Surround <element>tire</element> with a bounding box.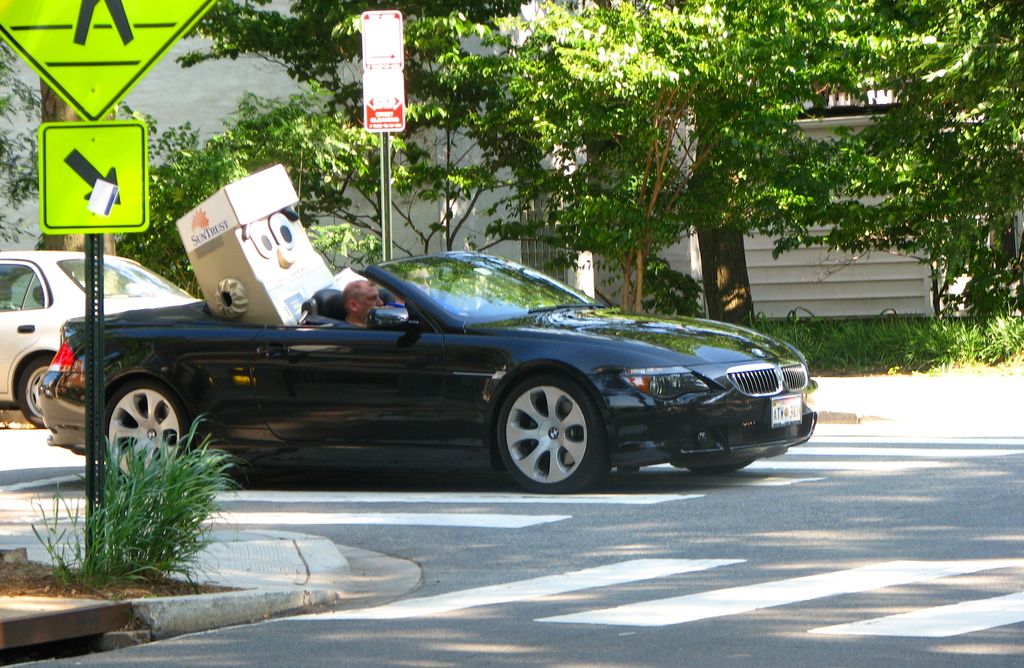
box(687, 457, 748, 473).
